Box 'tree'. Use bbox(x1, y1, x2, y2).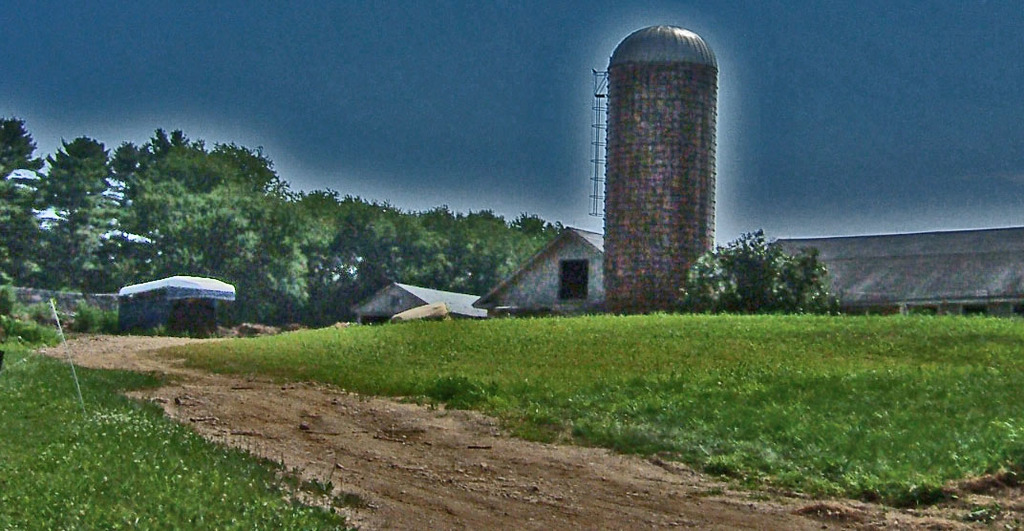
bbox(666, 229, 843, 318).
